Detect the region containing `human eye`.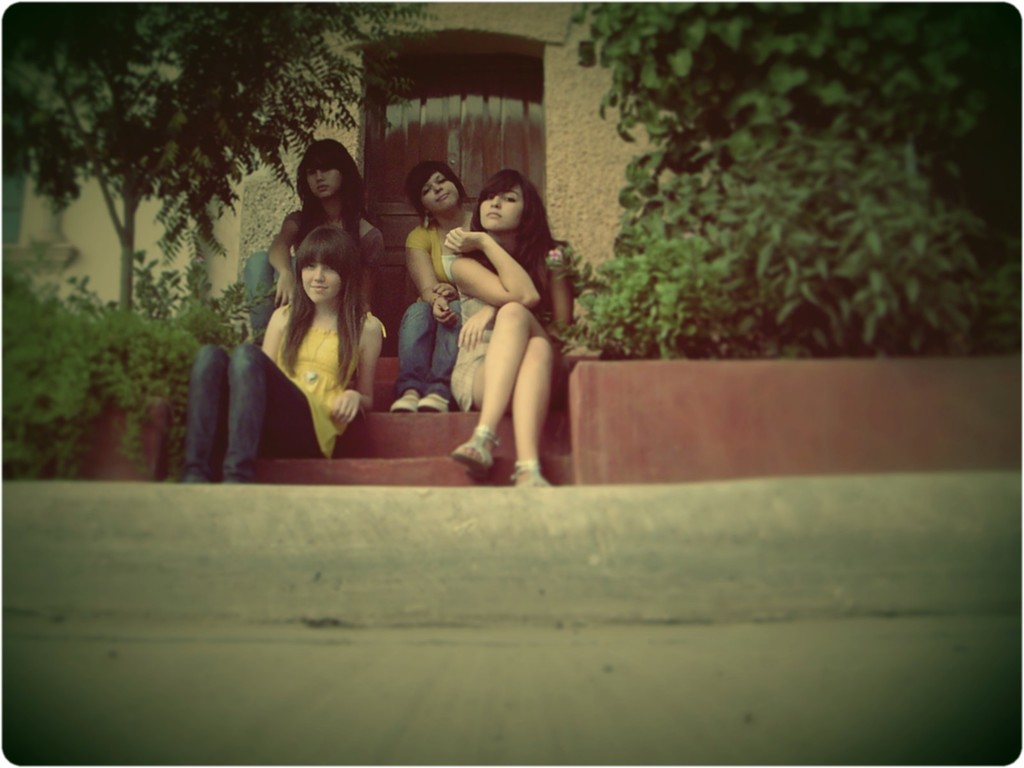
left=307, top=169, right=313, bottom=177.
